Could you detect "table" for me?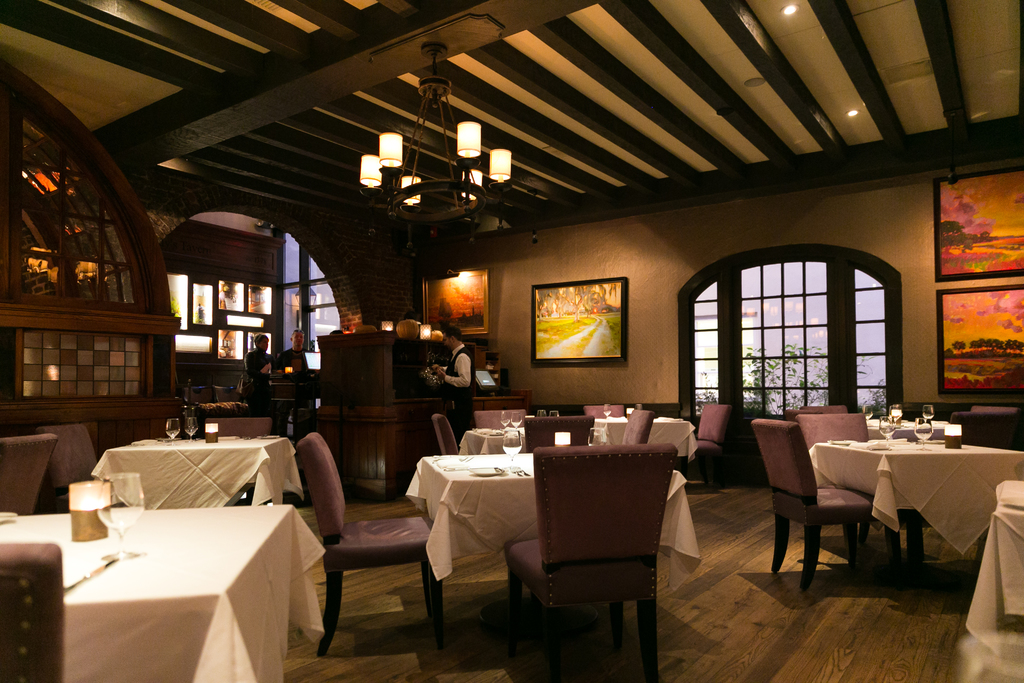
Detection result: (left=804, top=427, right=1023, bottom=589).
